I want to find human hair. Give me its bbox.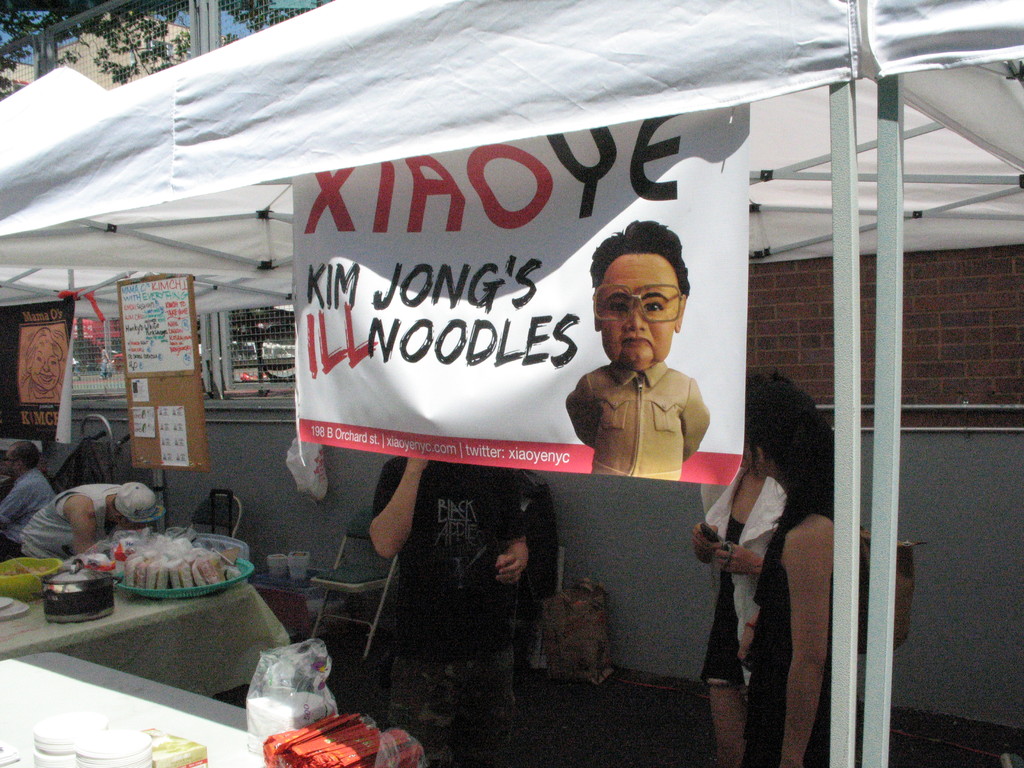
752,362,840,499.
